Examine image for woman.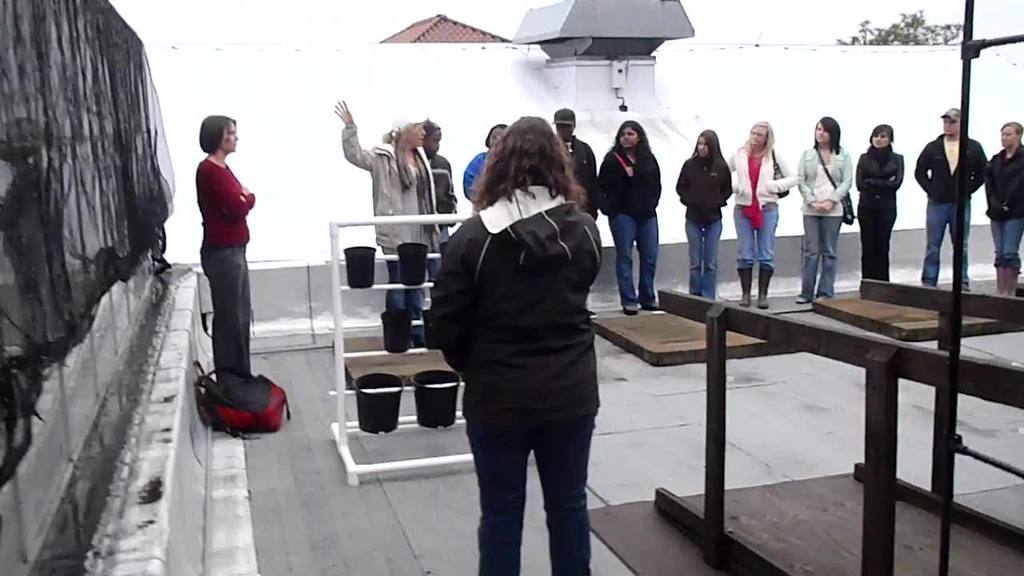
Examination result: left=678, top=129, right=726, bottom=297.
